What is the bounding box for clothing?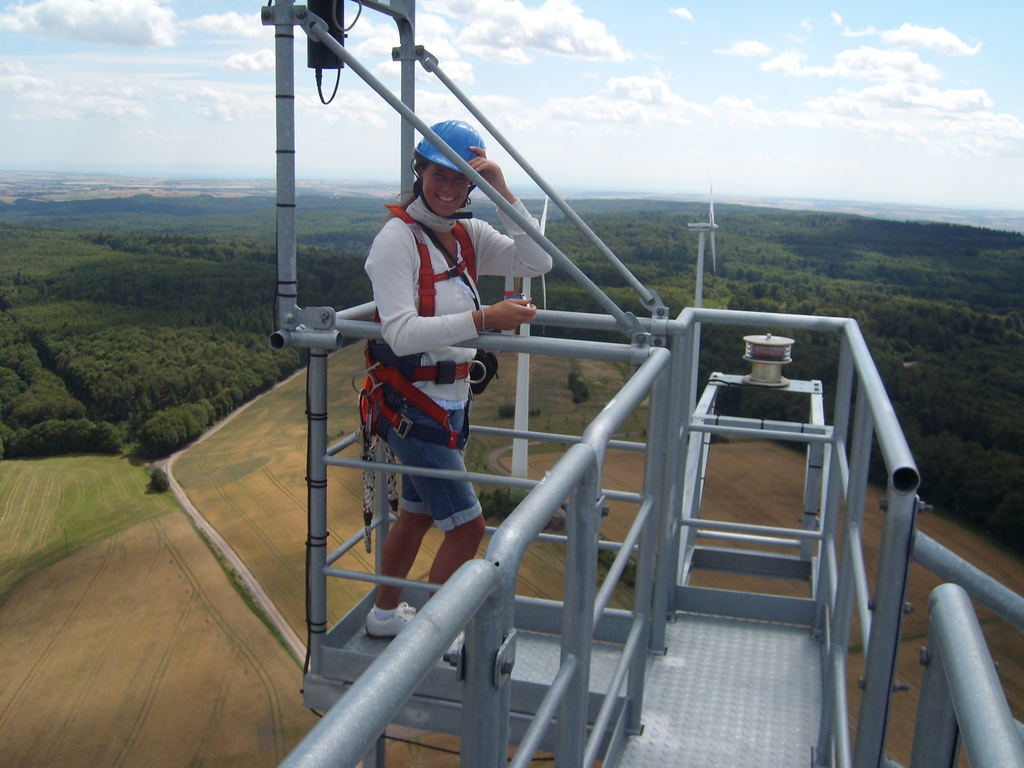
detection(365, 195, 555, 529).
